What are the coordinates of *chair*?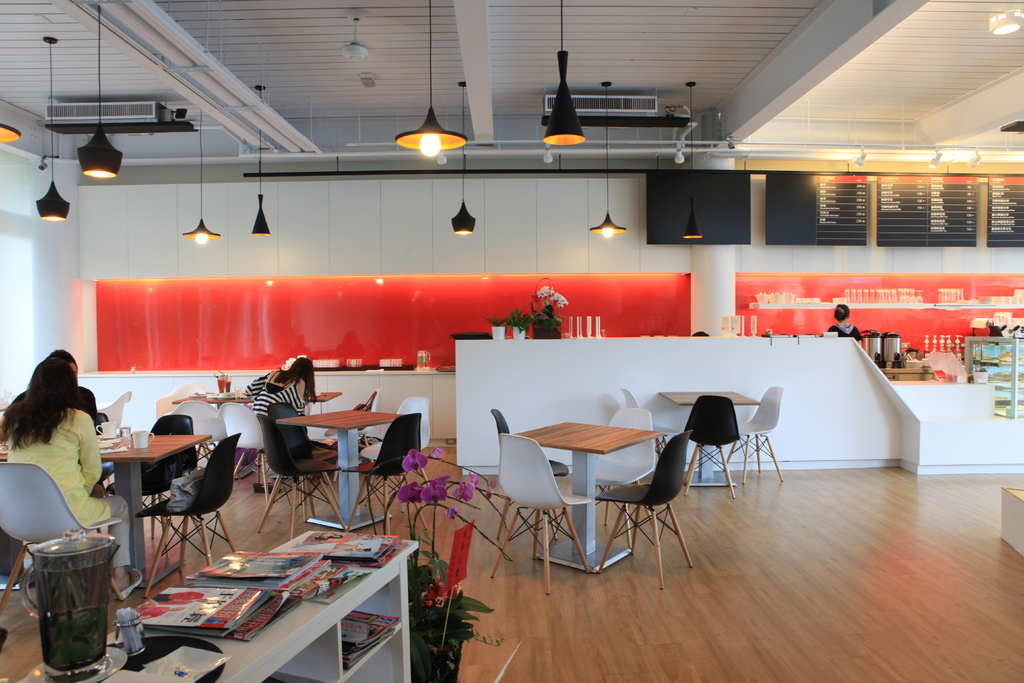
(x1=222, y1=400, x2=267, y2=475).
